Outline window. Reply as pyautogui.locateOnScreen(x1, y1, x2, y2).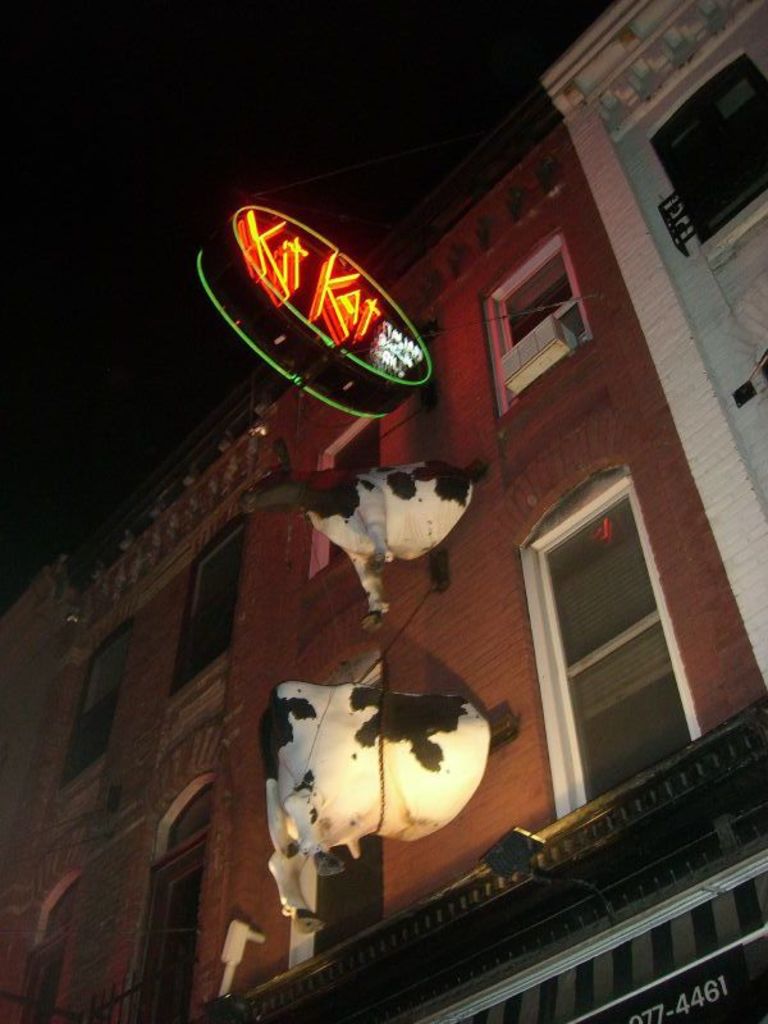
pyautogui.locateOnScreen(646, 47, 767, 253).
